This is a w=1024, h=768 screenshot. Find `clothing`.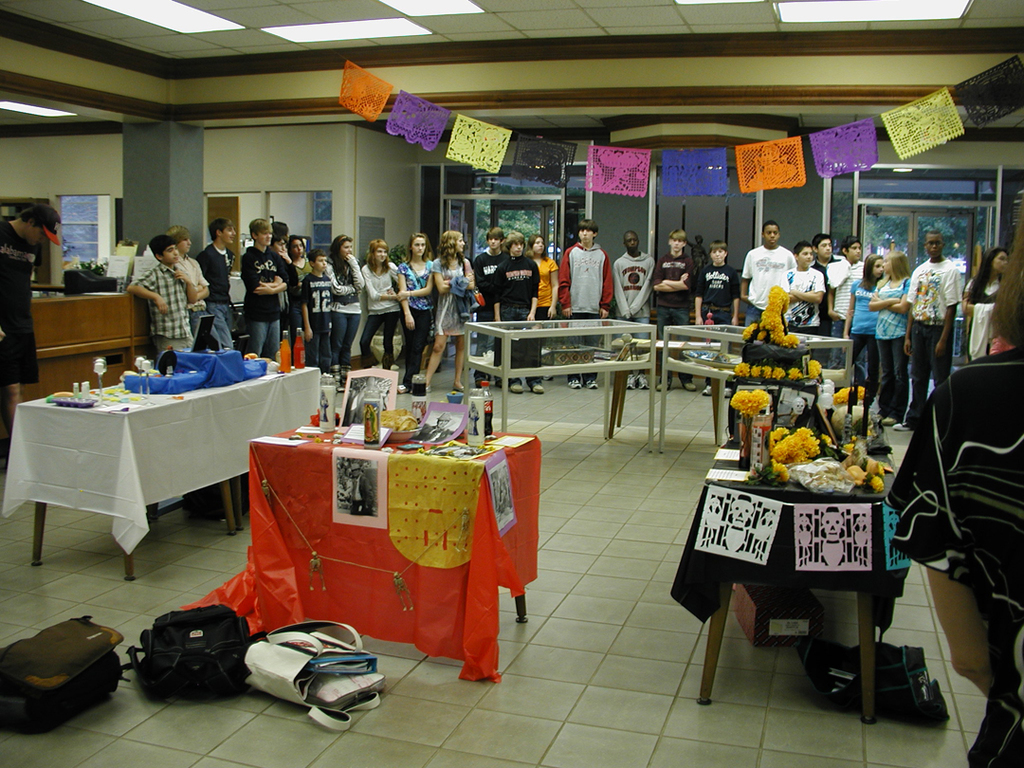
Bounding box: 173,255,216,317.
